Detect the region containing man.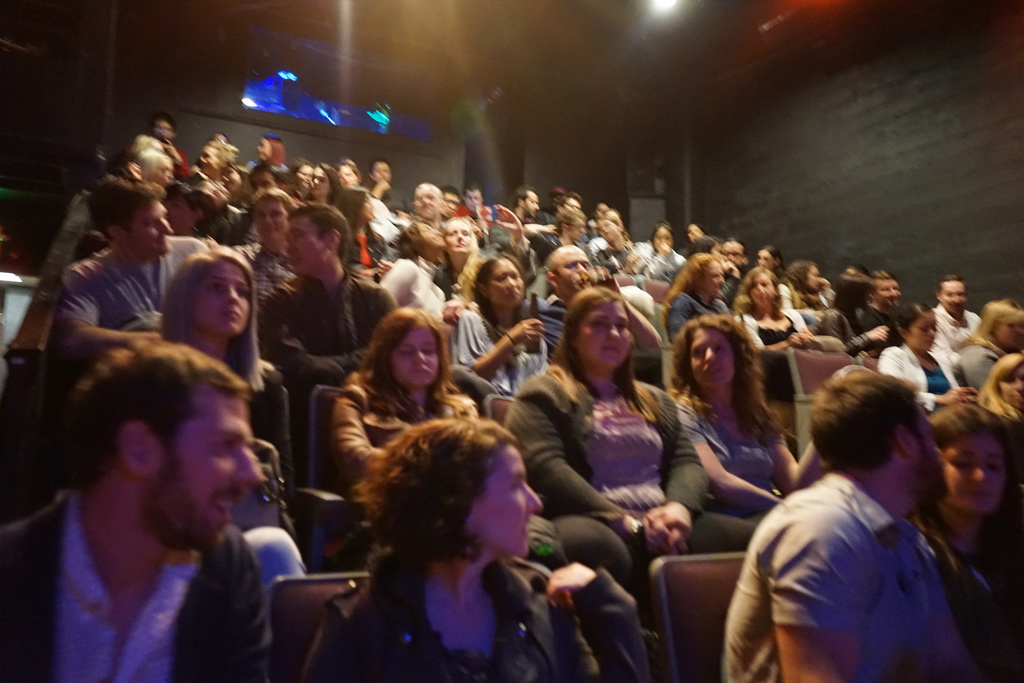
<bbox>926, 276, 986, 384</bbox>.
